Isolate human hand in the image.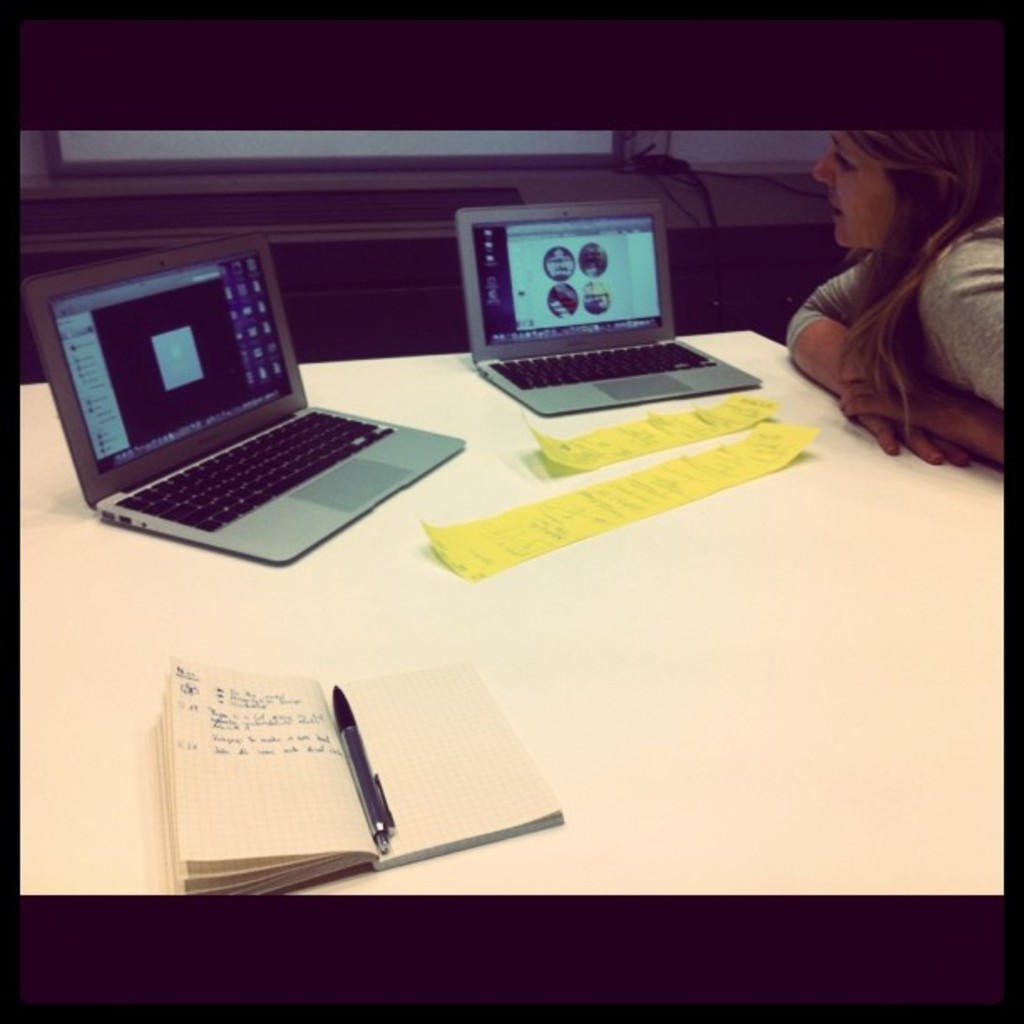
Isolated region: [left=837, top=360, right=937, bottom=428].
